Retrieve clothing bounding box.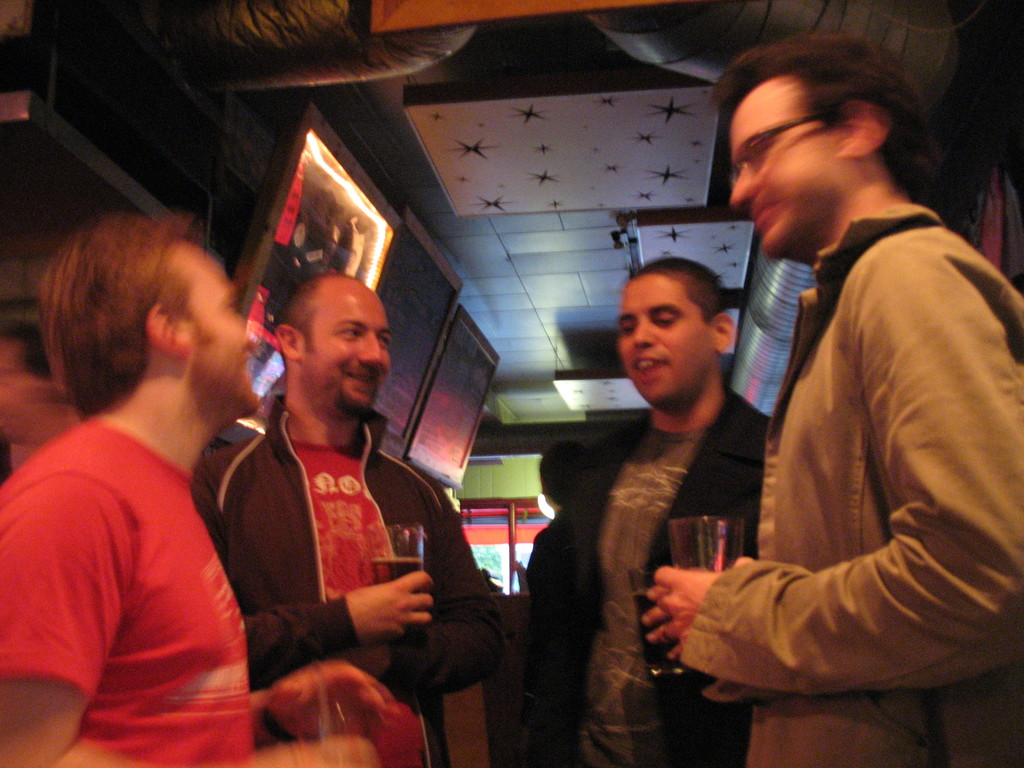
Bounding box: box=[684, 90, 1006, 742].
